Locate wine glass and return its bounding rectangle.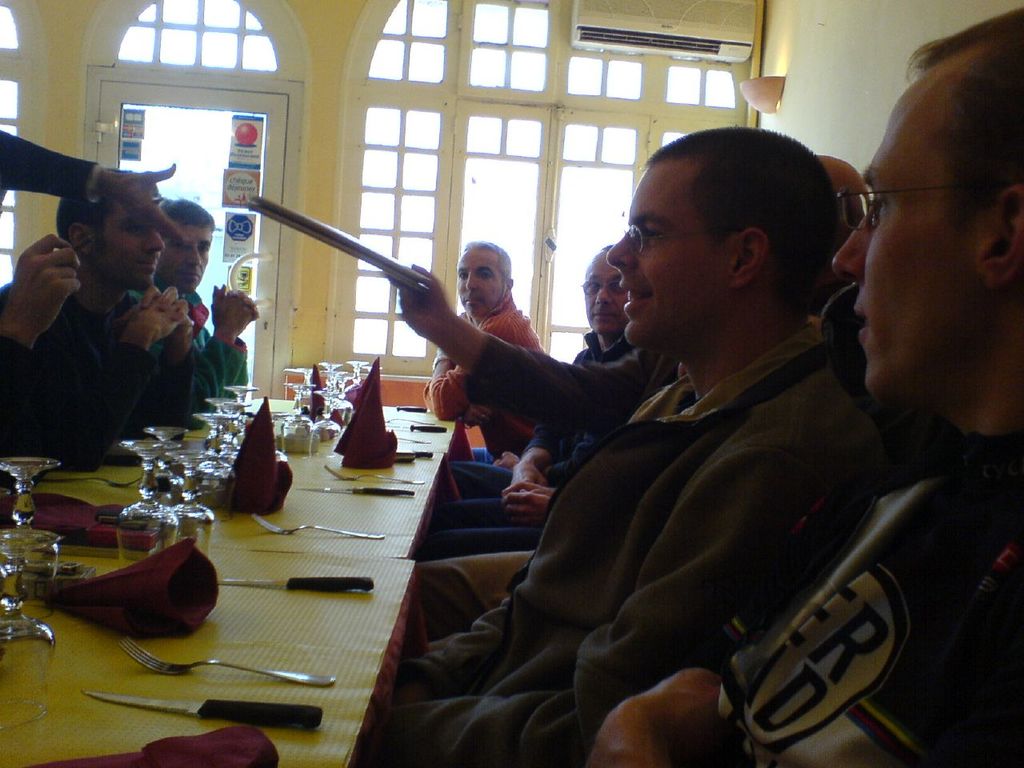
(200, 394, 238, 430).
